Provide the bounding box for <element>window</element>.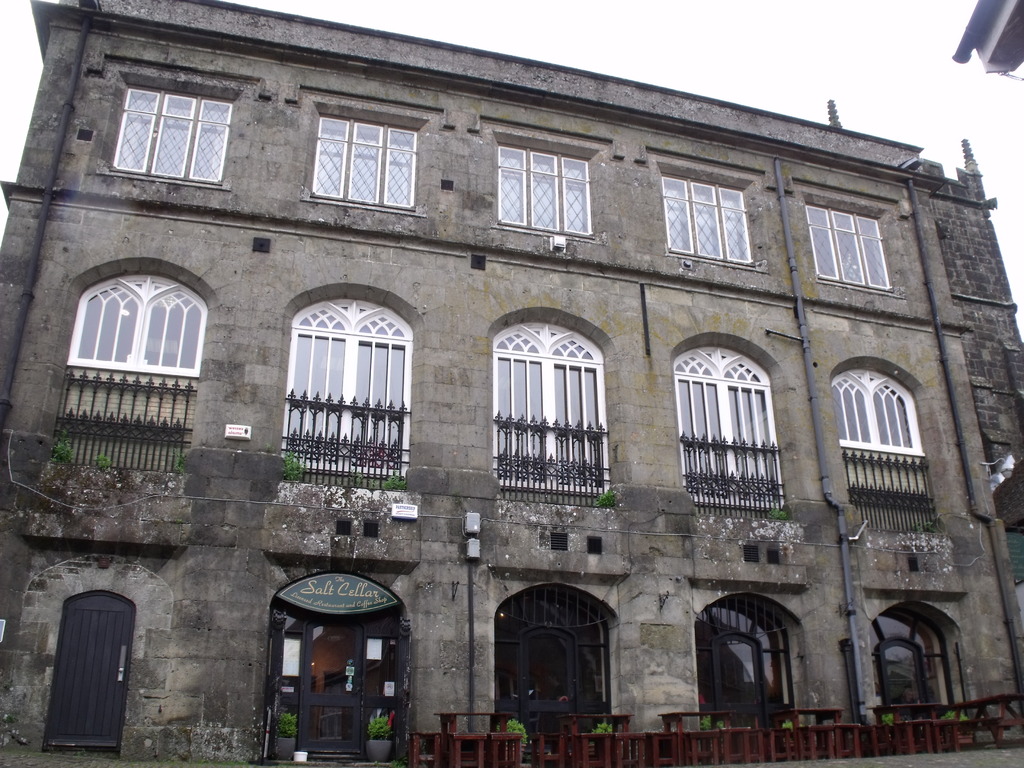
[x1=657, y1=161, x2=767, y2=276].
